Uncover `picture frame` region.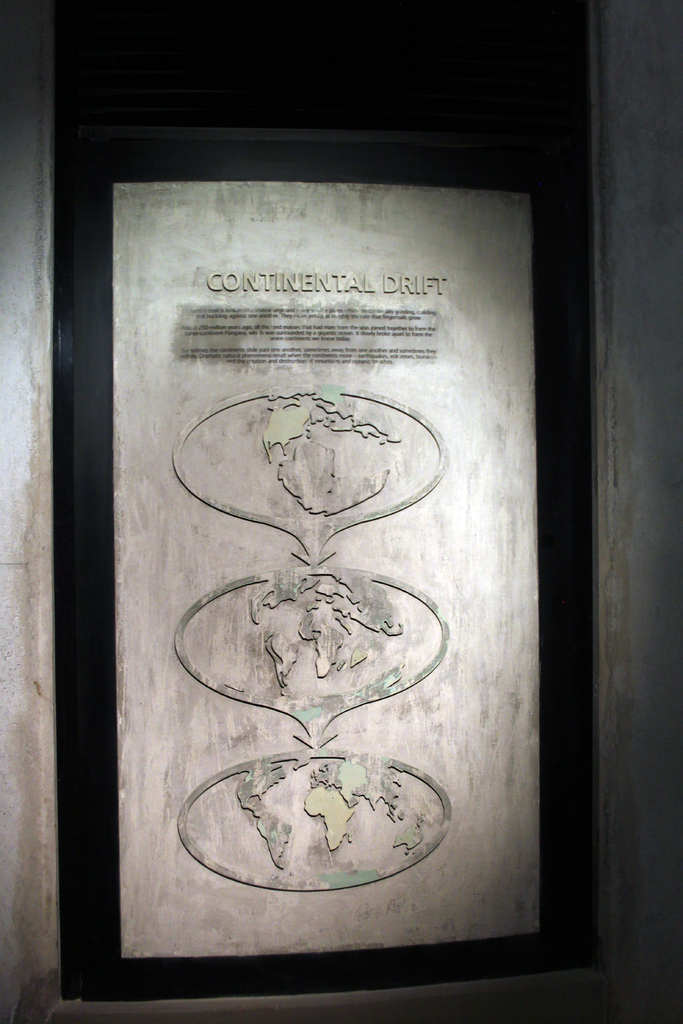
Uncovered: locate(67, 27, 625, 1023).
